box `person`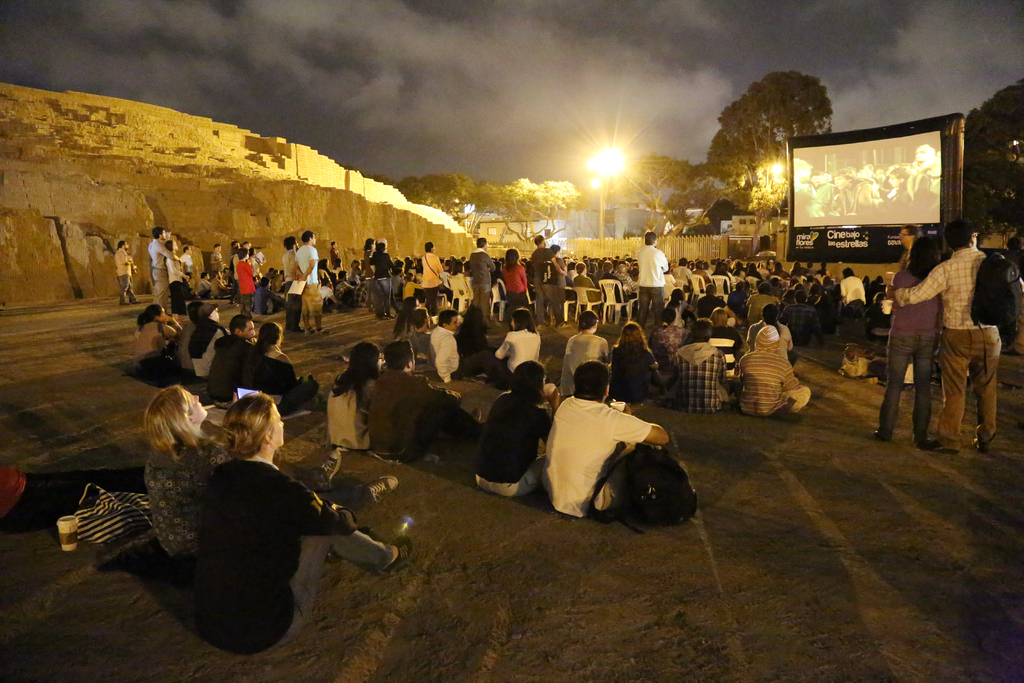
rect(731, 263, 747, 281)
